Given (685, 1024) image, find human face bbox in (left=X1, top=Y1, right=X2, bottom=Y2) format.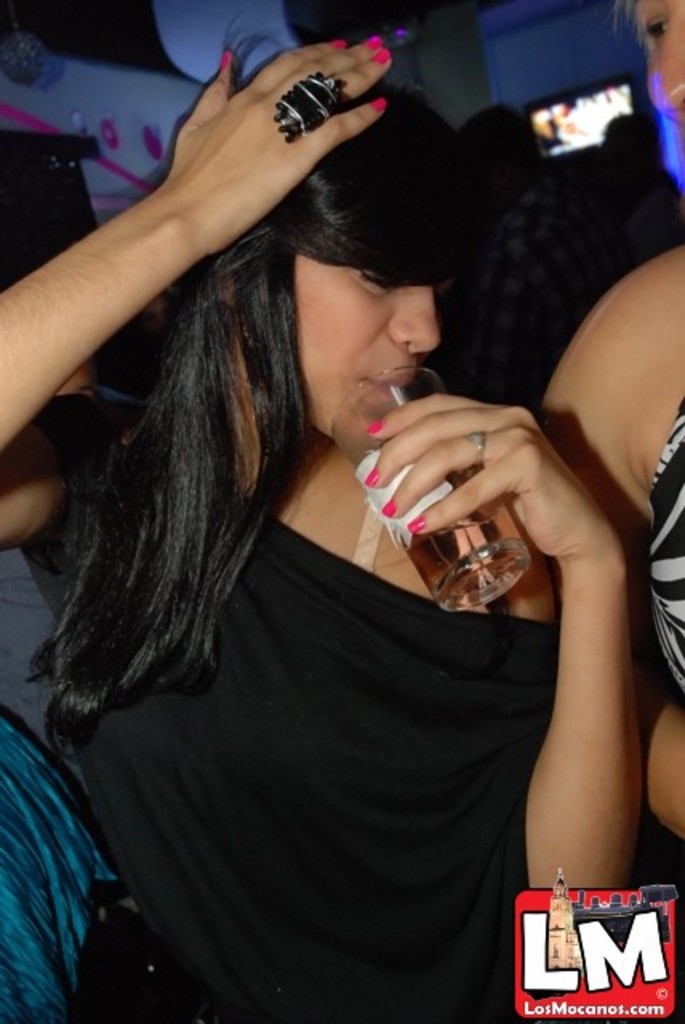
(left=639, top=0, right=683, bottom=126).
